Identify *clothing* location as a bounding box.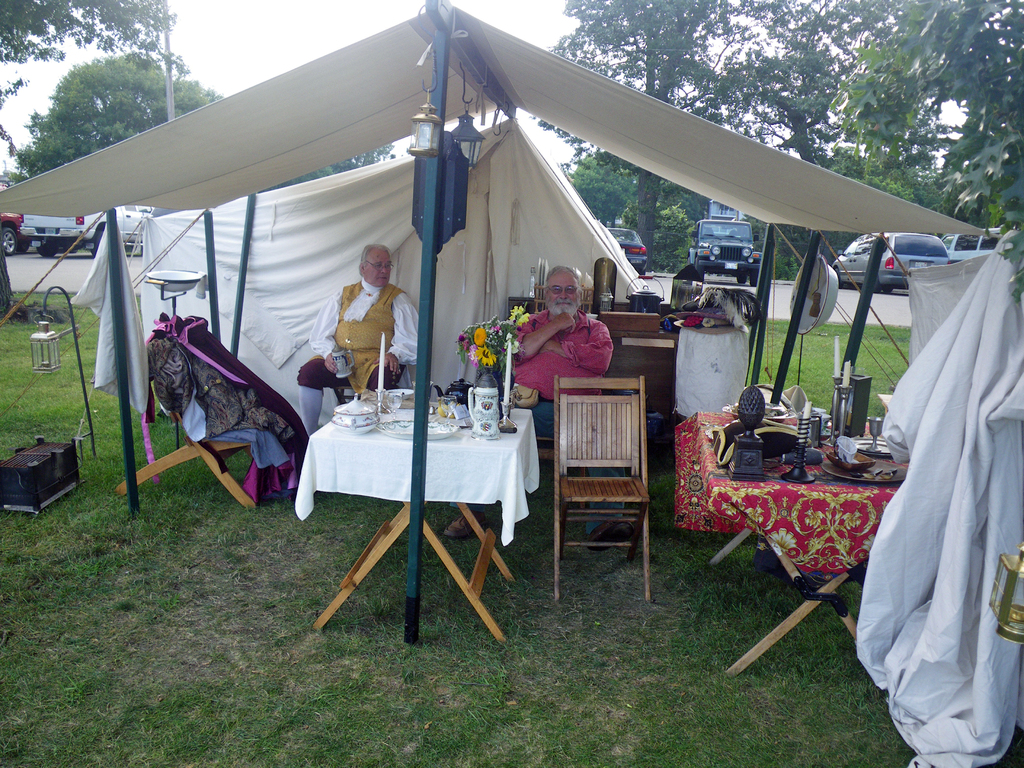
[x1=303, y1=280, x2=417, y2=413].
